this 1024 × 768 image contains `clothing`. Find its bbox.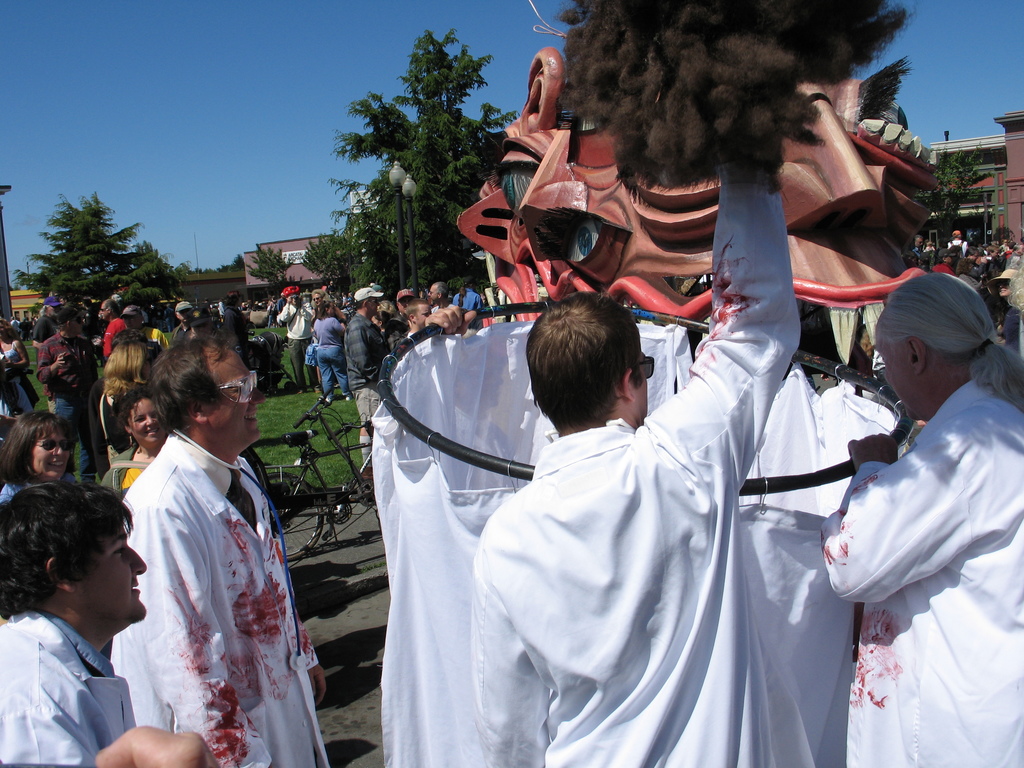
bbox(98, 410, 305, 760).
